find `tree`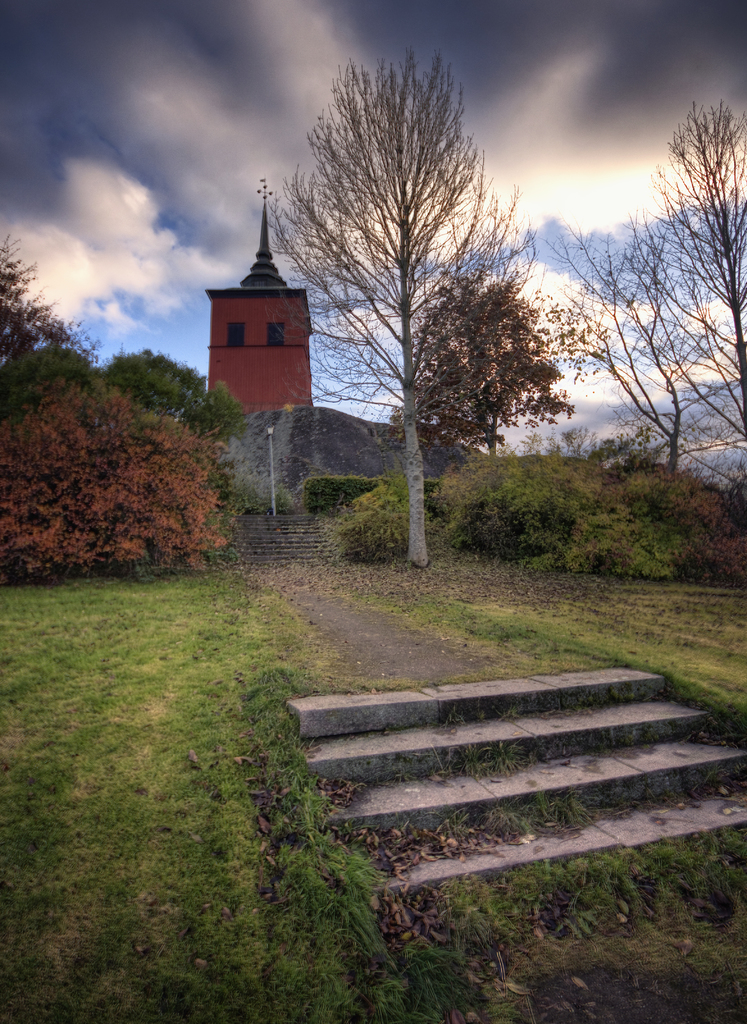
553,223,734,479
